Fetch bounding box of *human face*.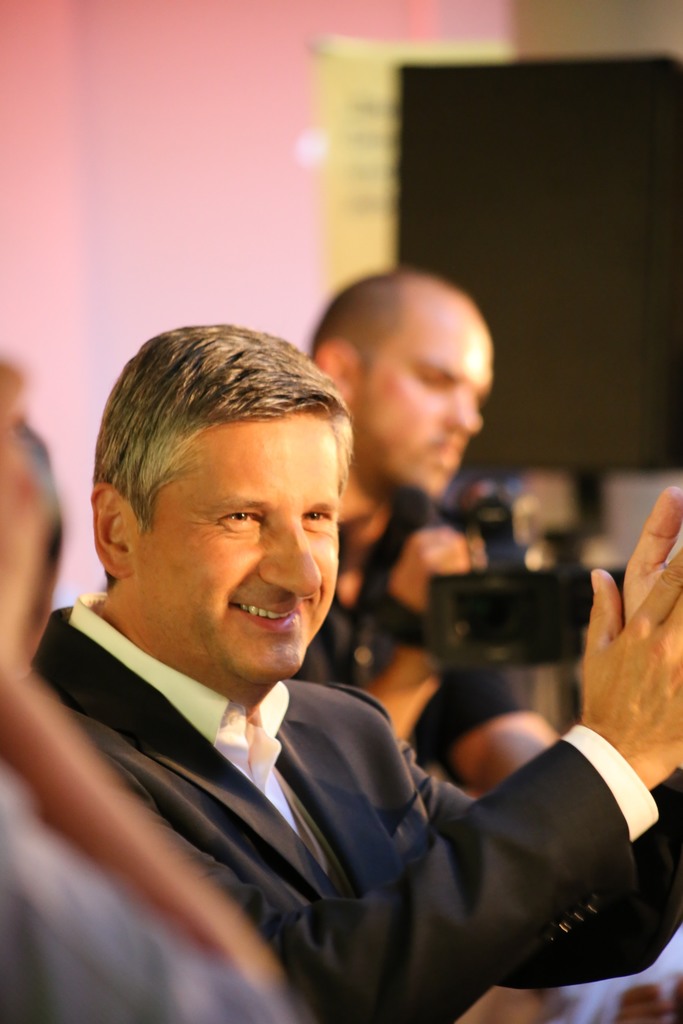
Bbox: bbox=[134, 417, 341, 678].
